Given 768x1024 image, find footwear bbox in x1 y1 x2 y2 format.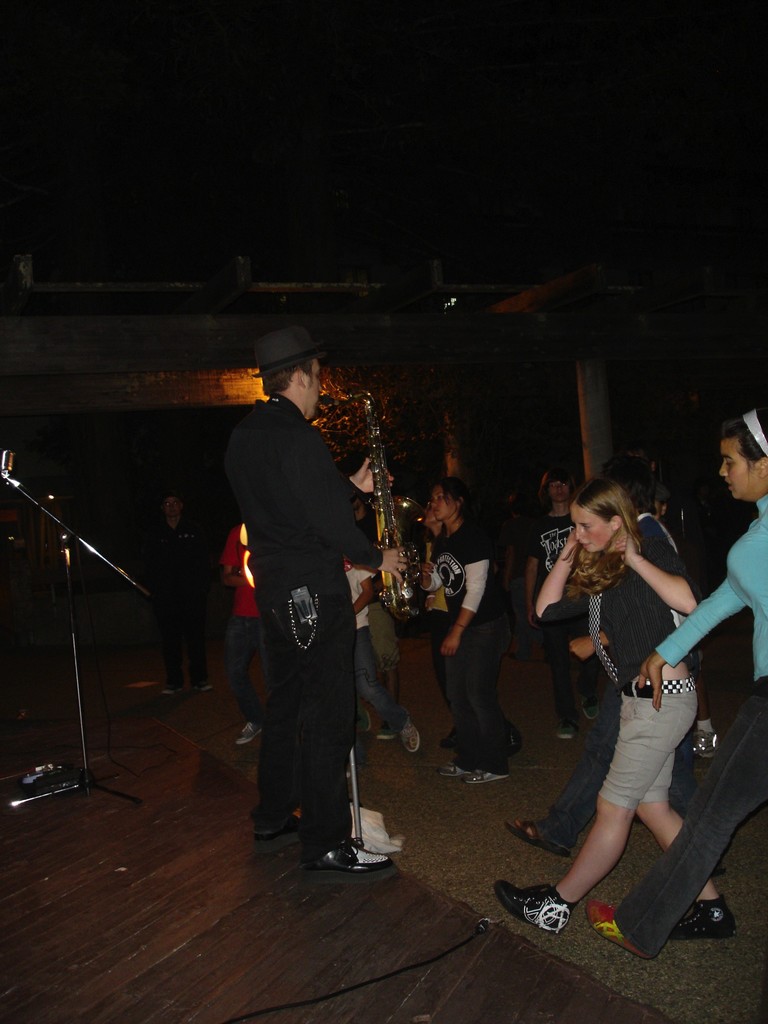
504 818 576 856.
